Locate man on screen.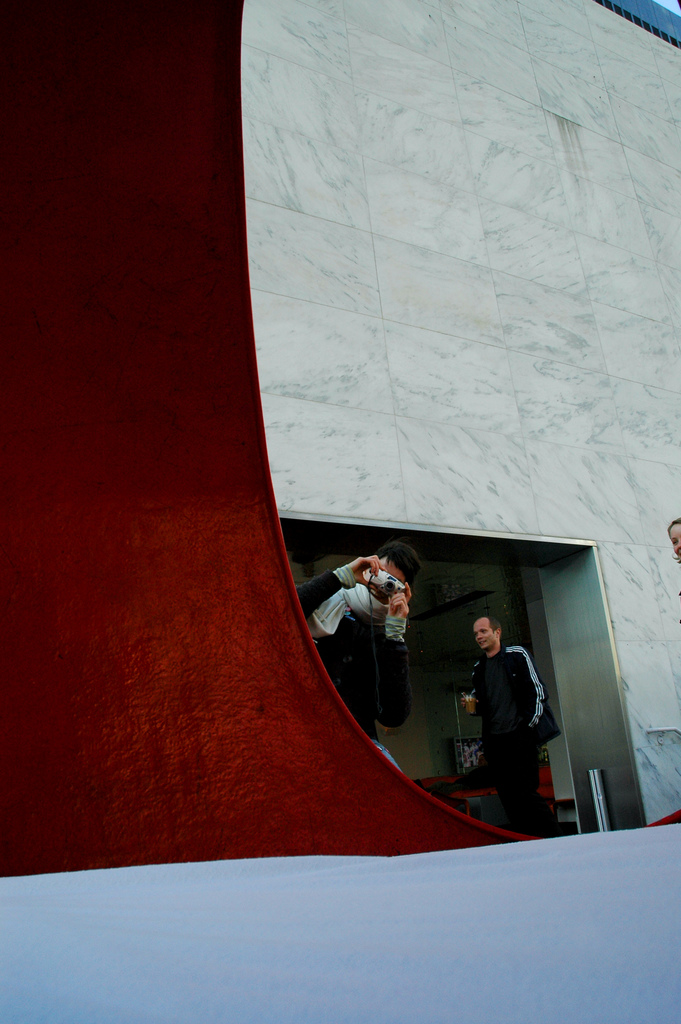
On screen at [289, 540, 416, 774].
